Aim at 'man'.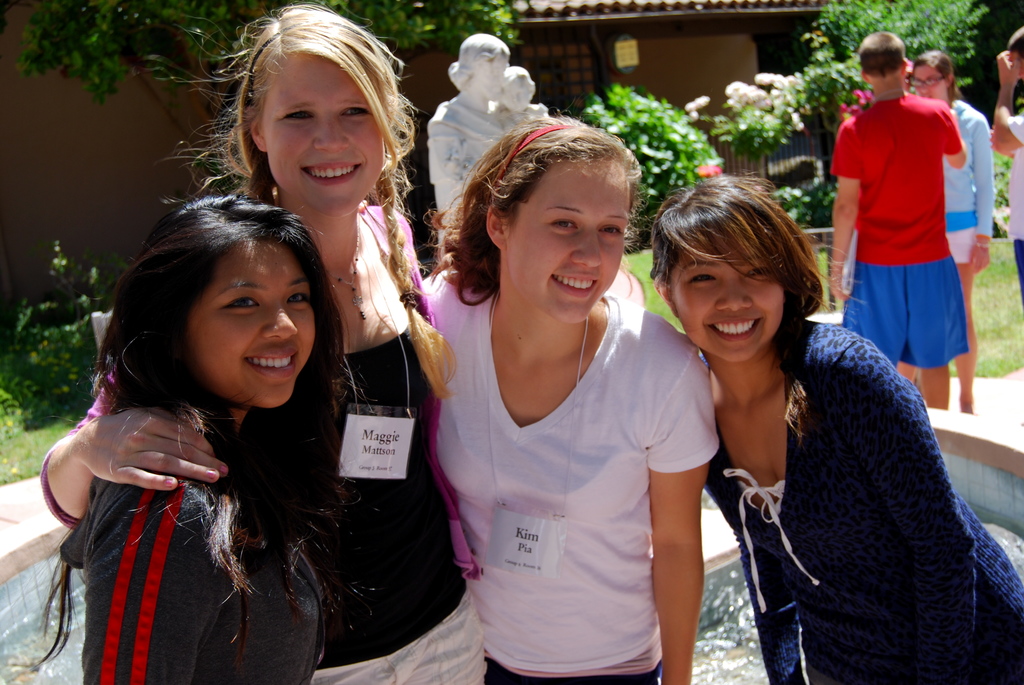
Aimed at BBox(991, 24, 1023, 299).
